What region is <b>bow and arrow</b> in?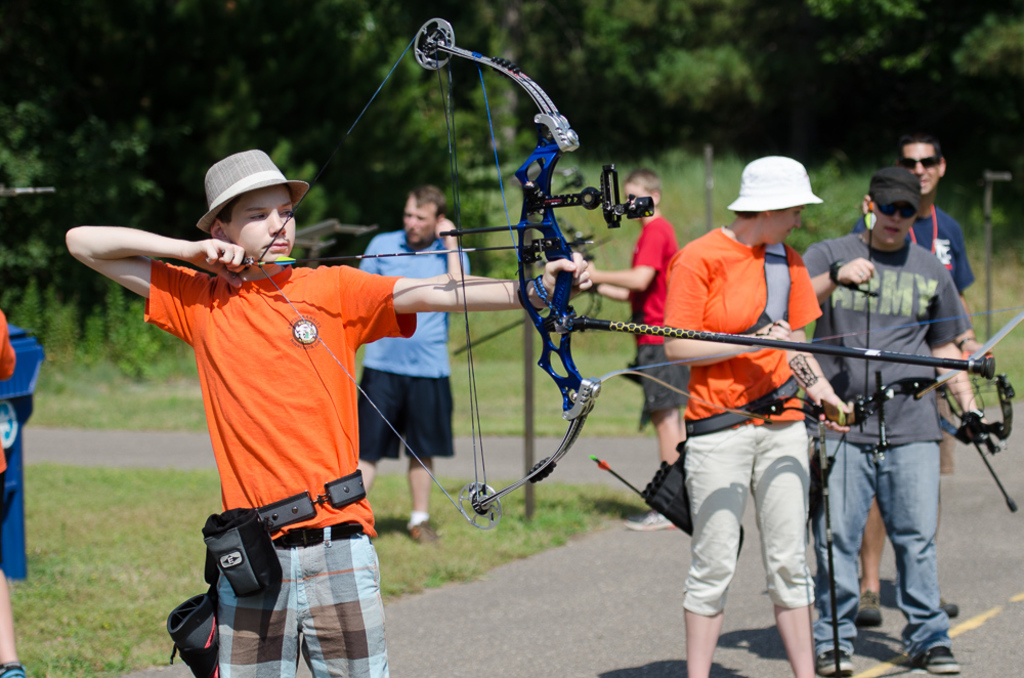
locate(738, 371, 946, 677).
